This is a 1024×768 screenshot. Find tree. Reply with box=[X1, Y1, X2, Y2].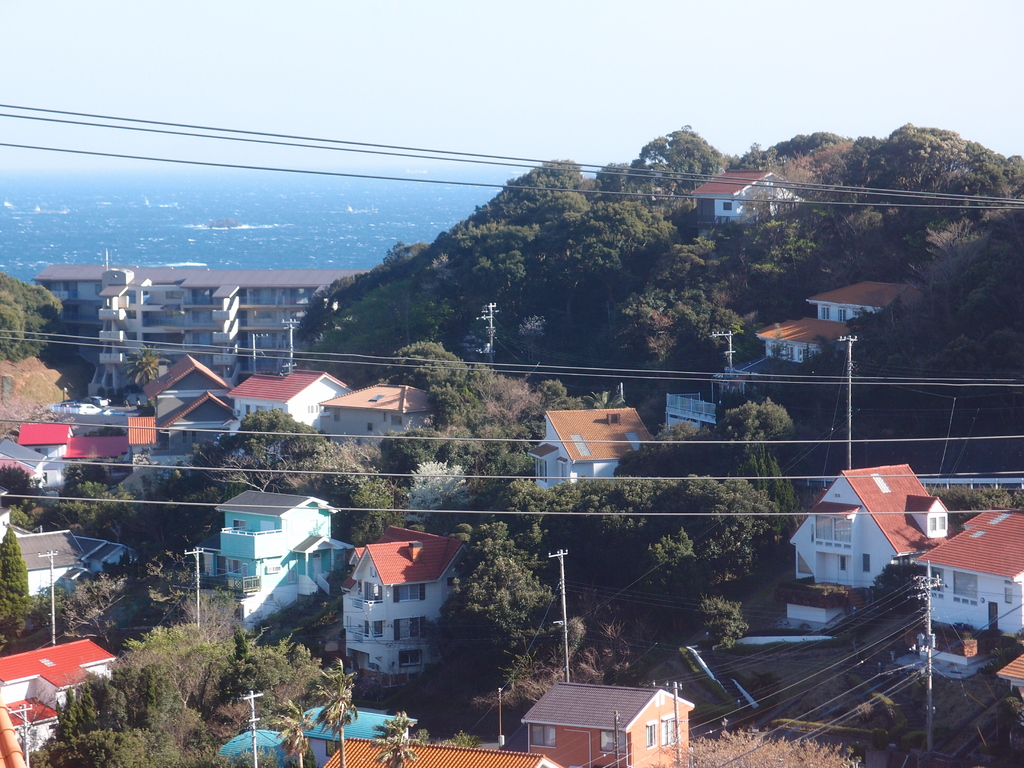
box=[118, 547, 129, 572].
